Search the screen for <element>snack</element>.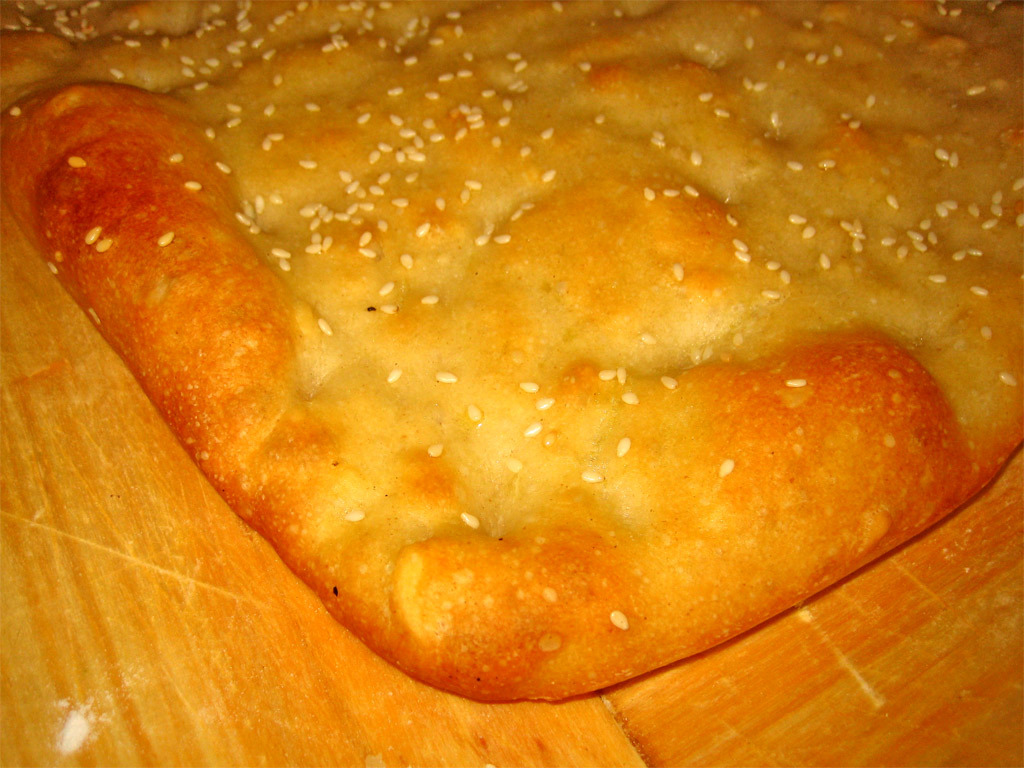
Found at rect(73, 52, 1023, 749).
